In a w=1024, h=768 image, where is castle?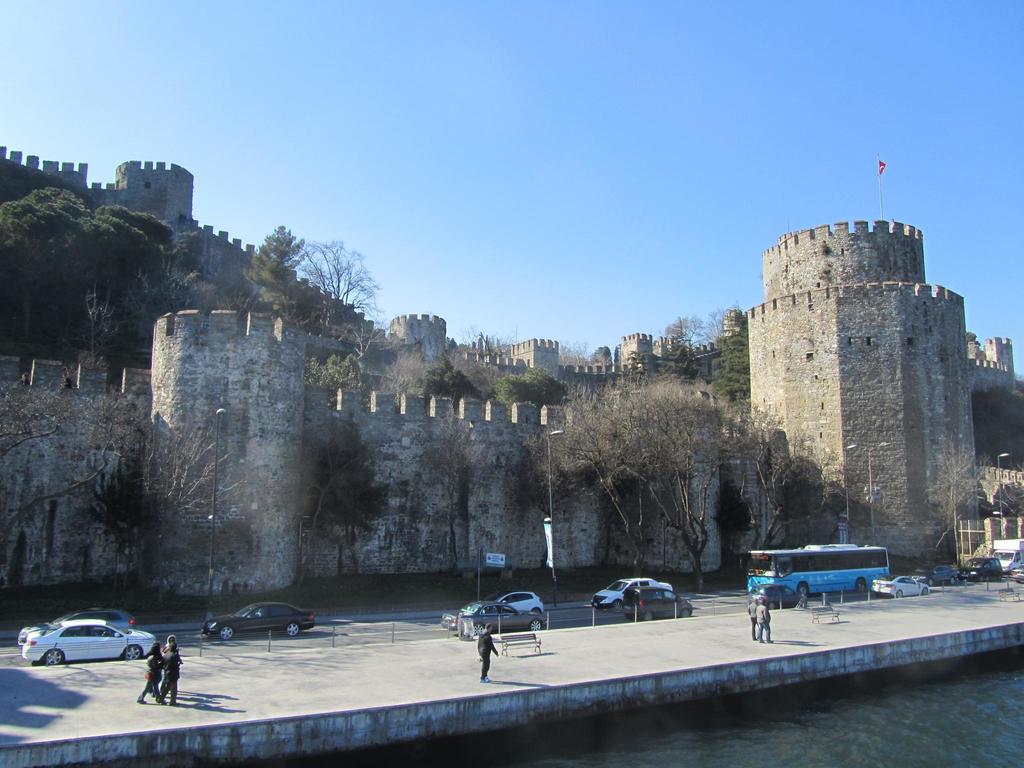
rect(0, 147, 1023, 564).
